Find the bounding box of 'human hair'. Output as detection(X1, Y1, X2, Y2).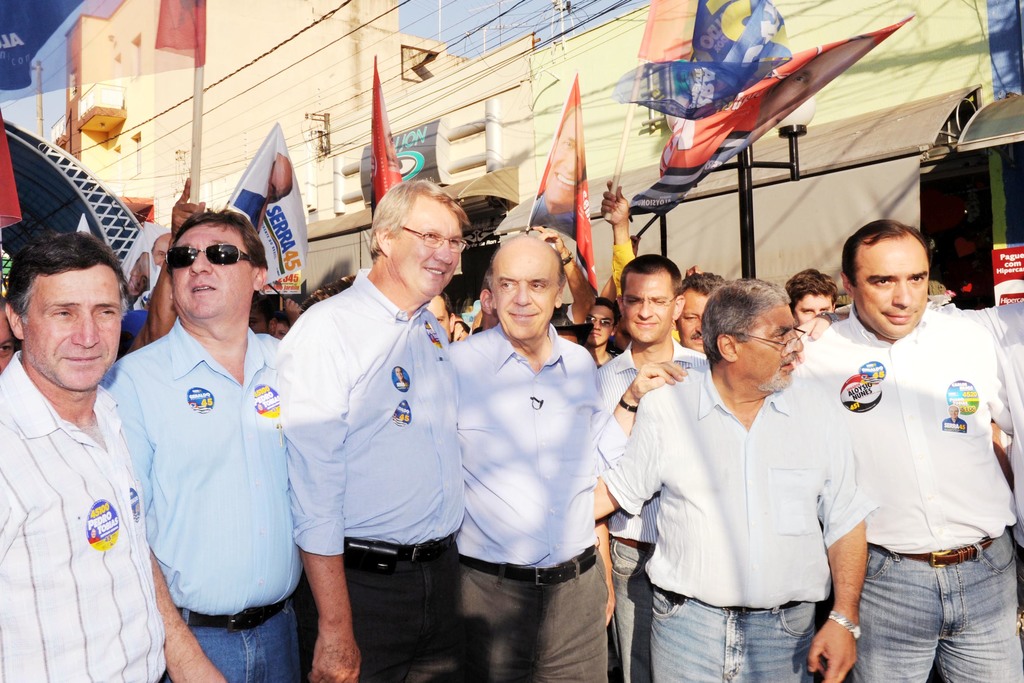
detection(248, 293, 280, 333).
